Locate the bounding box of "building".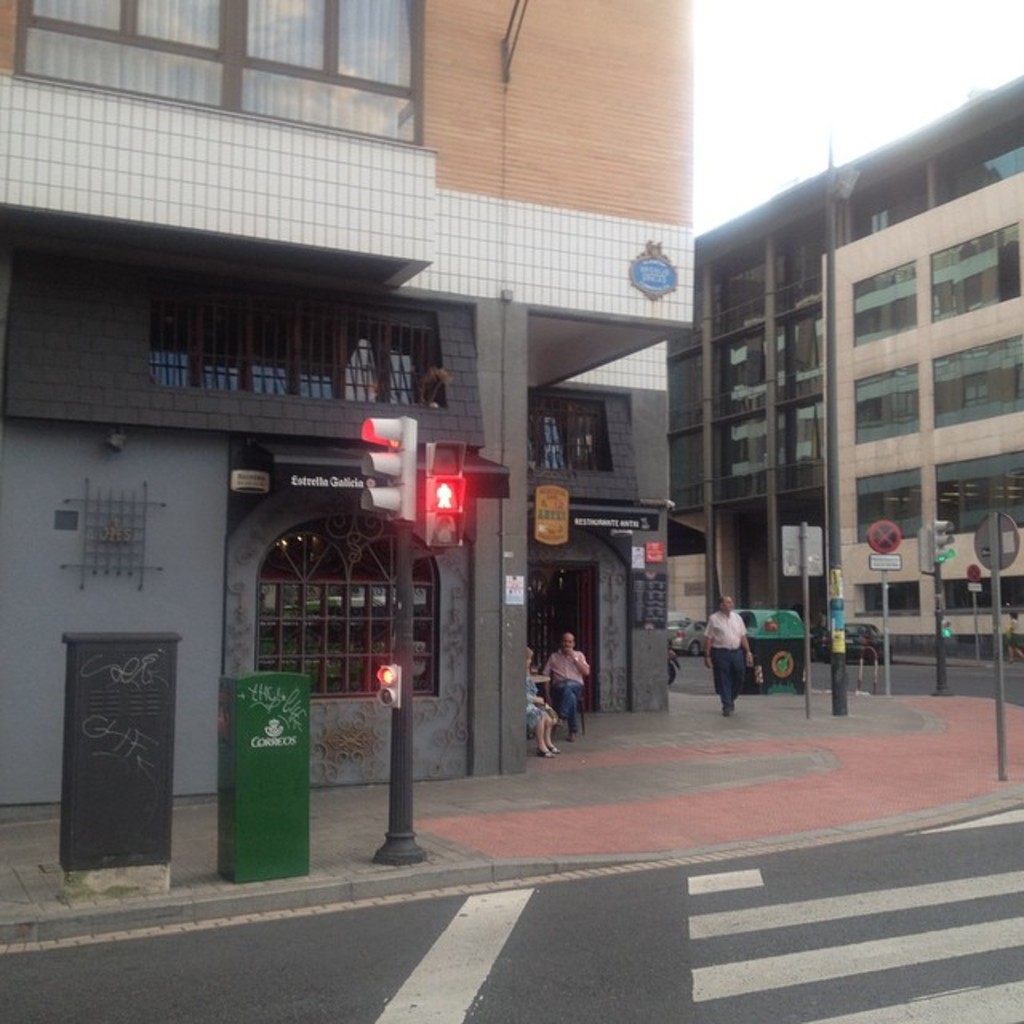
Bounding box: region(667, 78, 1022, 656).
